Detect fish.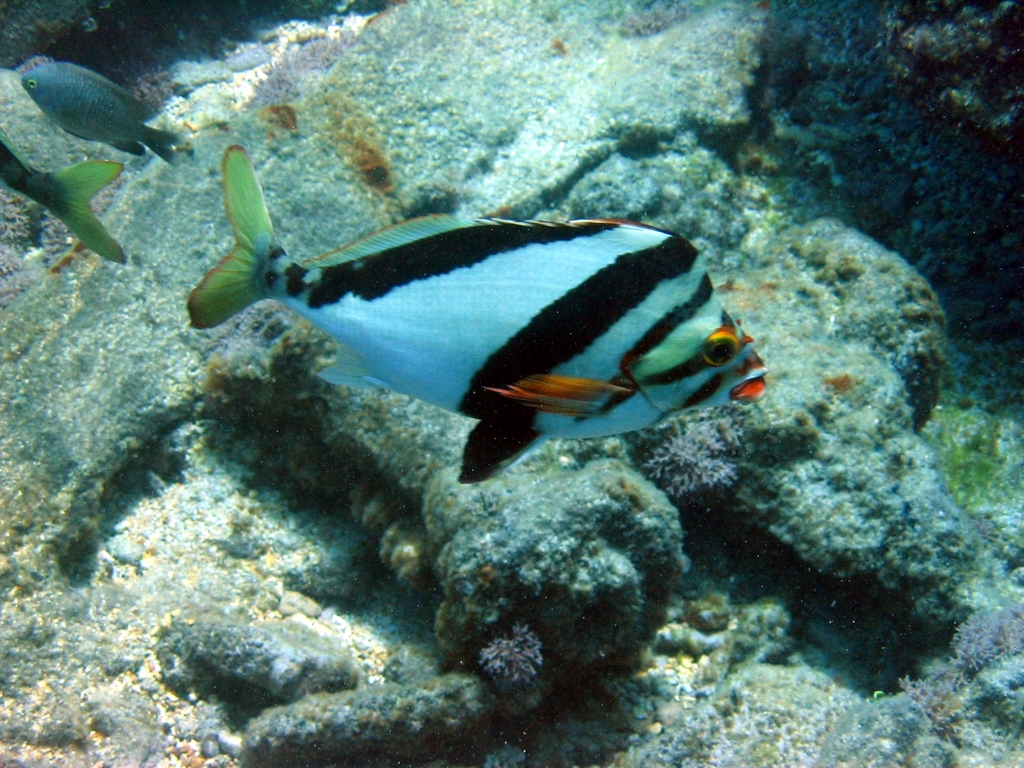
Detected at detection(0, 124, 133, 268).
